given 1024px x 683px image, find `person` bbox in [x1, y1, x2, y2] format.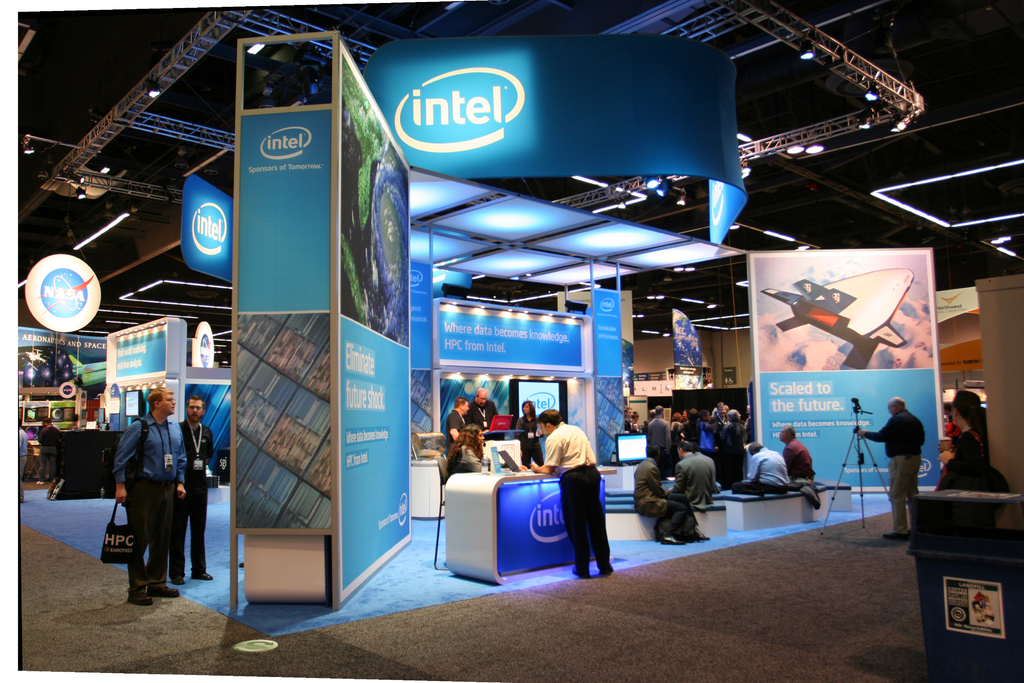
[730, 435, 795, 503].
